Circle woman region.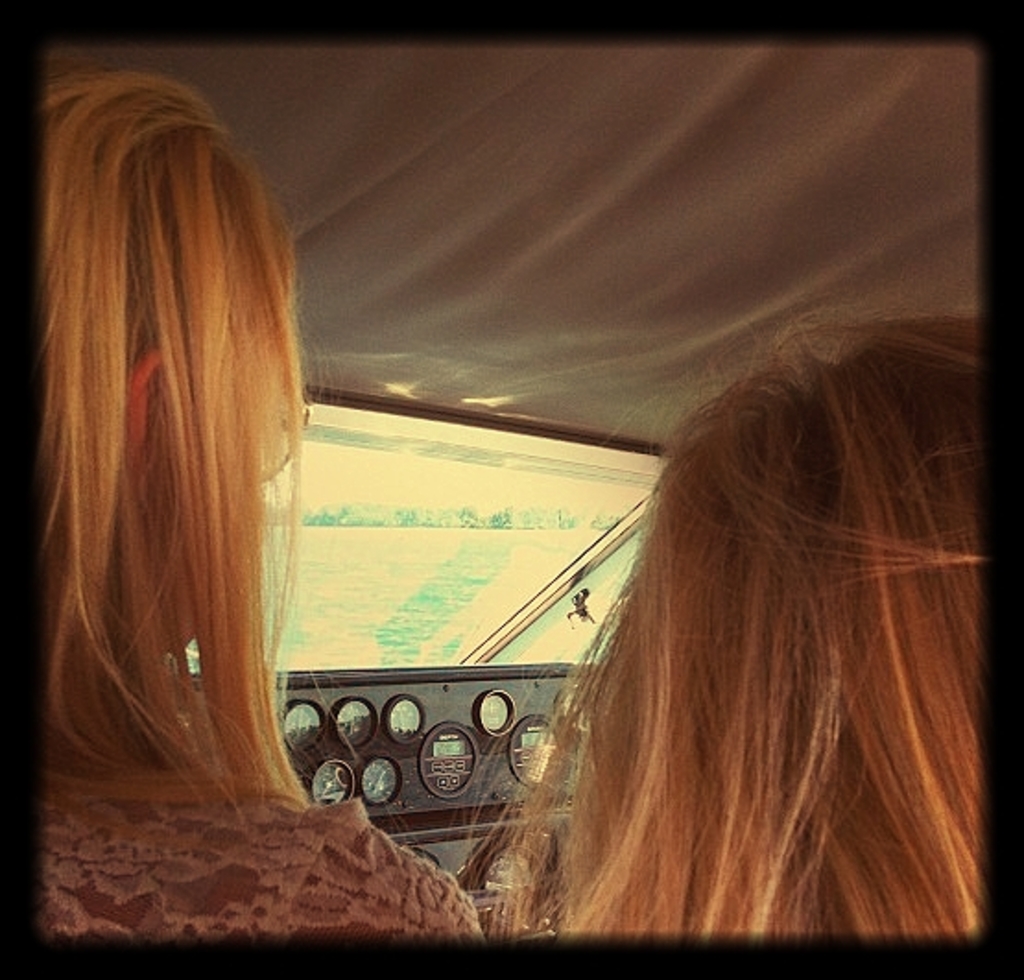
Region: 37, 57, 482, 943.
